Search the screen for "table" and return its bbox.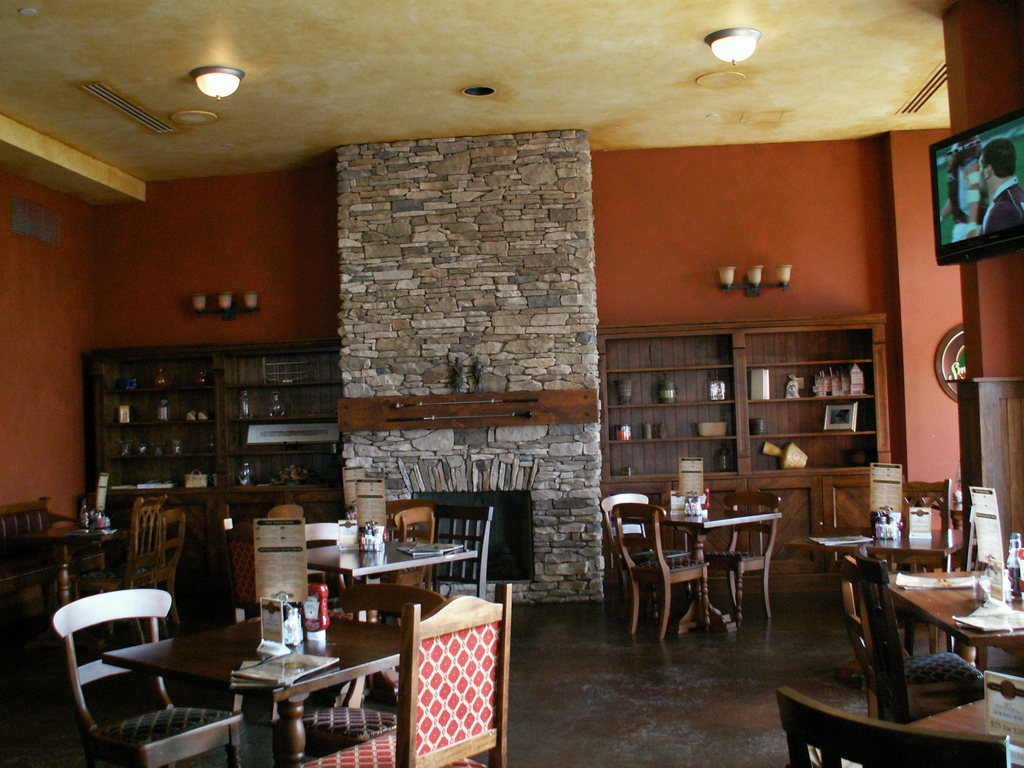
Found: {"left": 99, "top": 601, "right": 421, "bottom": 767}.
